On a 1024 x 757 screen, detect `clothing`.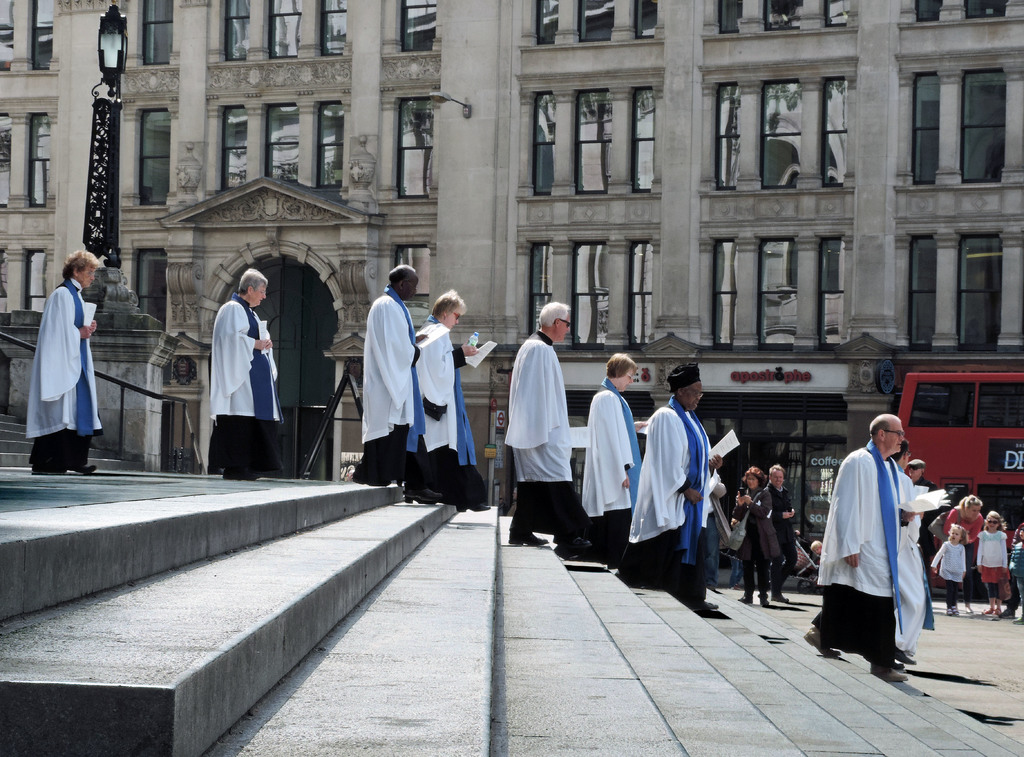
l=623, t=398, r=713, b=617.
